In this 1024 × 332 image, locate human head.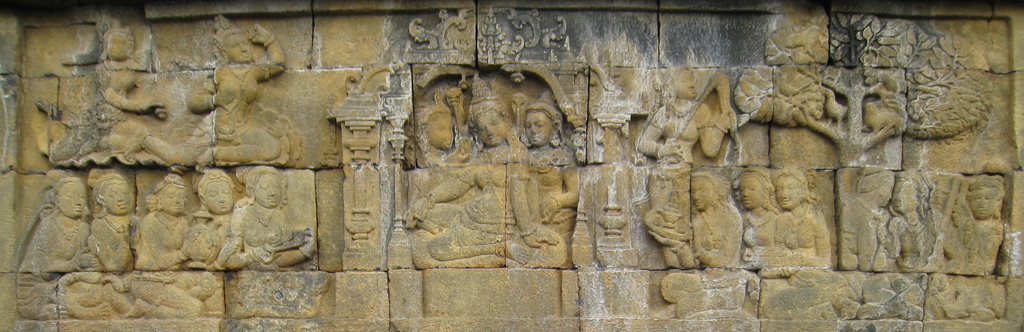
Bounding box: <region>243, 168, 285, 208</region>.
